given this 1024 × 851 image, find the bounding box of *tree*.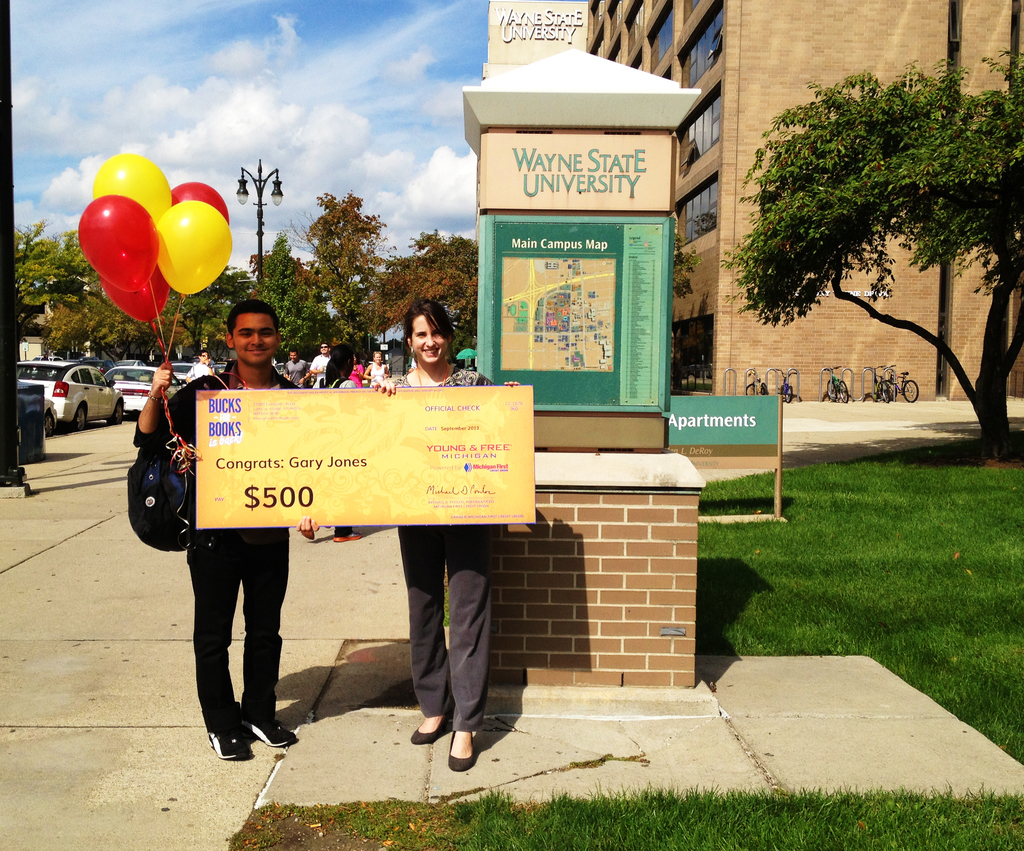
bbox=[235, 226, 352, 364].
